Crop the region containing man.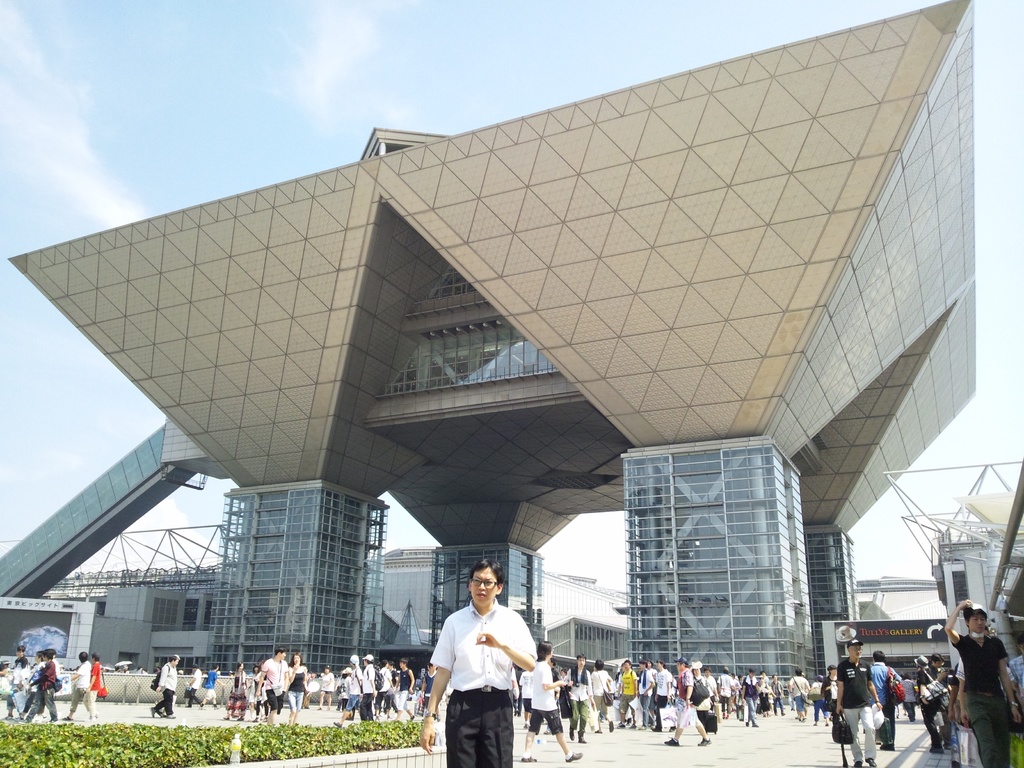
Crop region: detection(253, 646, 292, 728).
